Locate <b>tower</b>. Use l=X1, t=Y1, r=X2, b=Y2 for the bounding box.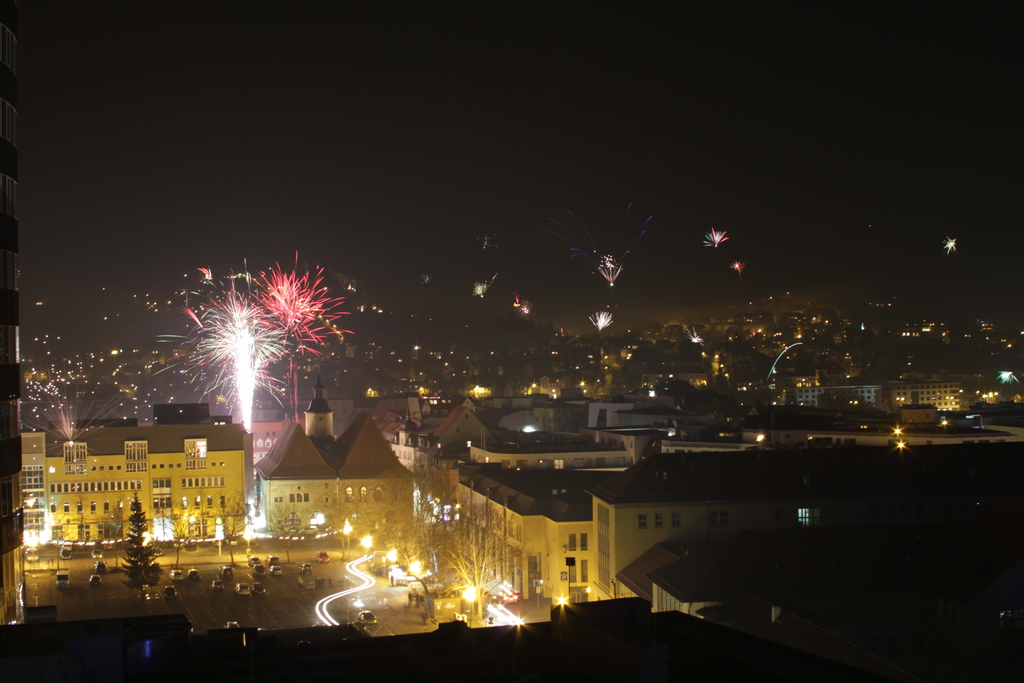
l=304, t=383, r=330, b=445.
